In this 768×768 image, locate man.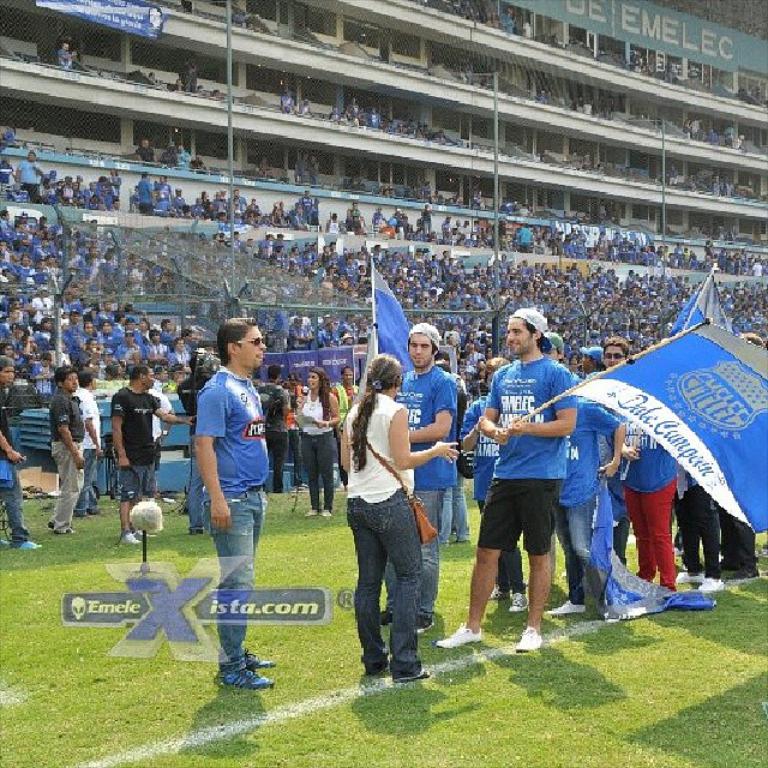
Bounding box: [left=174, top=352, right=217, bottom=534].
